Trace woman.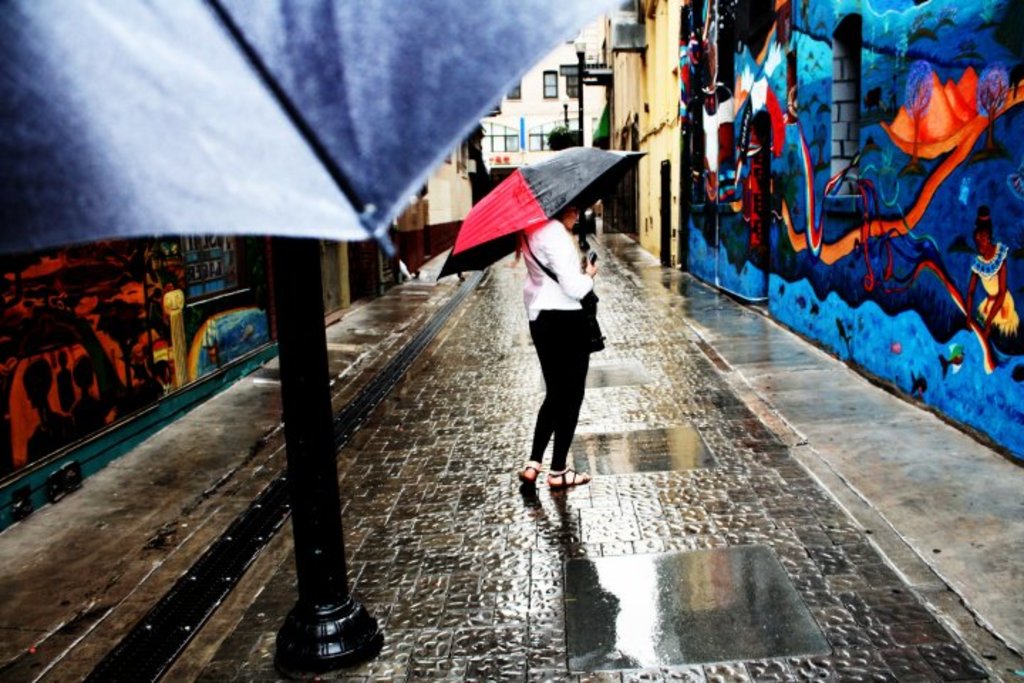
Traced to 508:195:603:495.
